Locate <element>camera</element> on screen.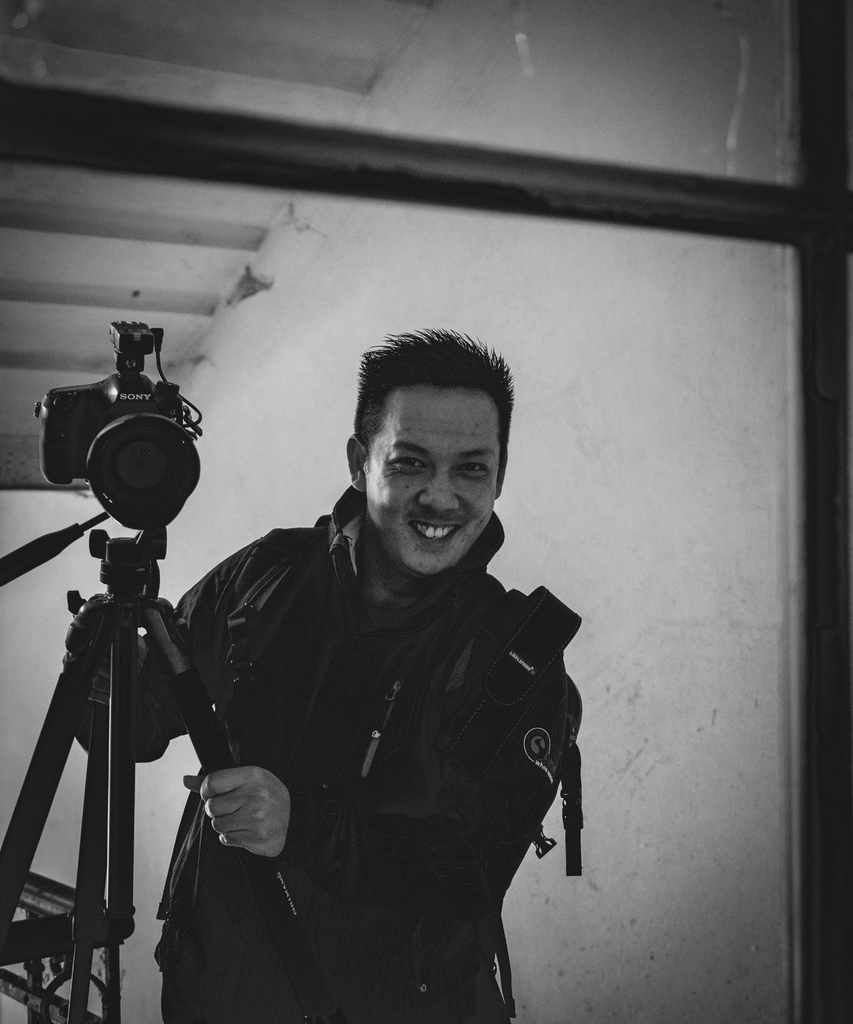
On screen at pyautogui.locateOnScreen(34, 319, 209, 547).
